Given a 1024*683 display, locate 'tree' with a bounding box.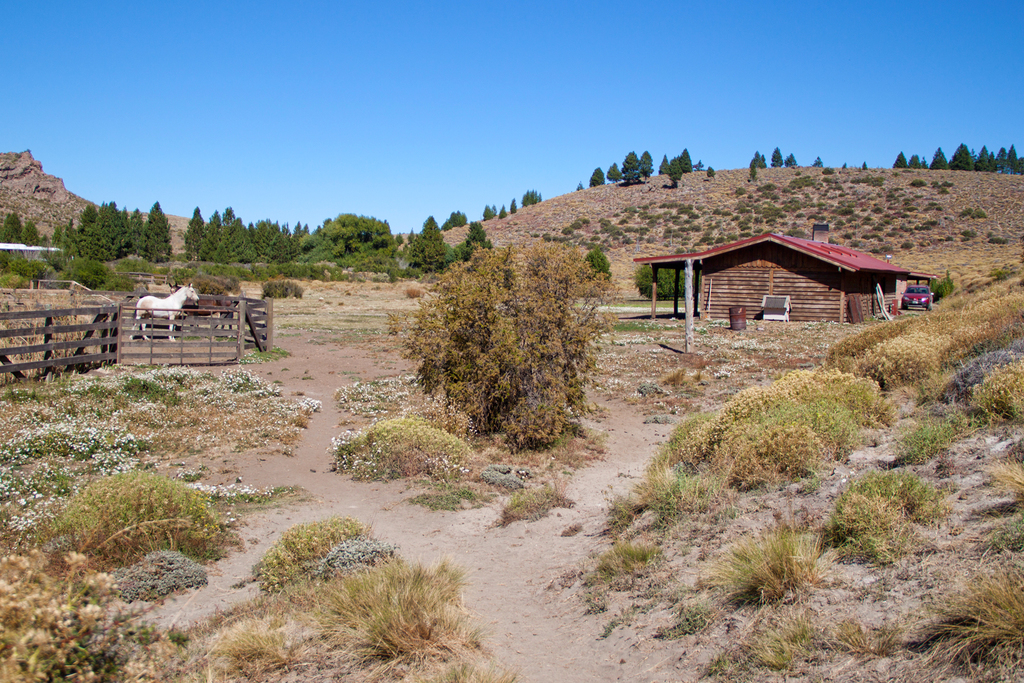
Located: (left=141, top=194, right=177, bottom=265).
